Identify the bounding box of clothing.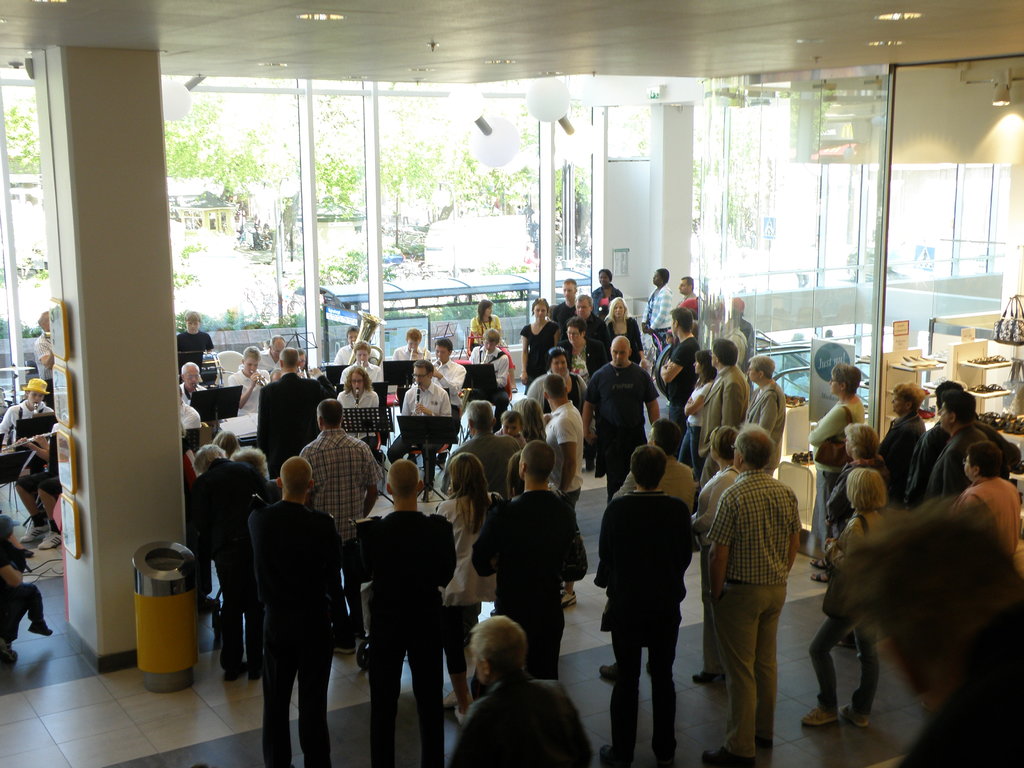
rect(807, 397, 865, 536).
